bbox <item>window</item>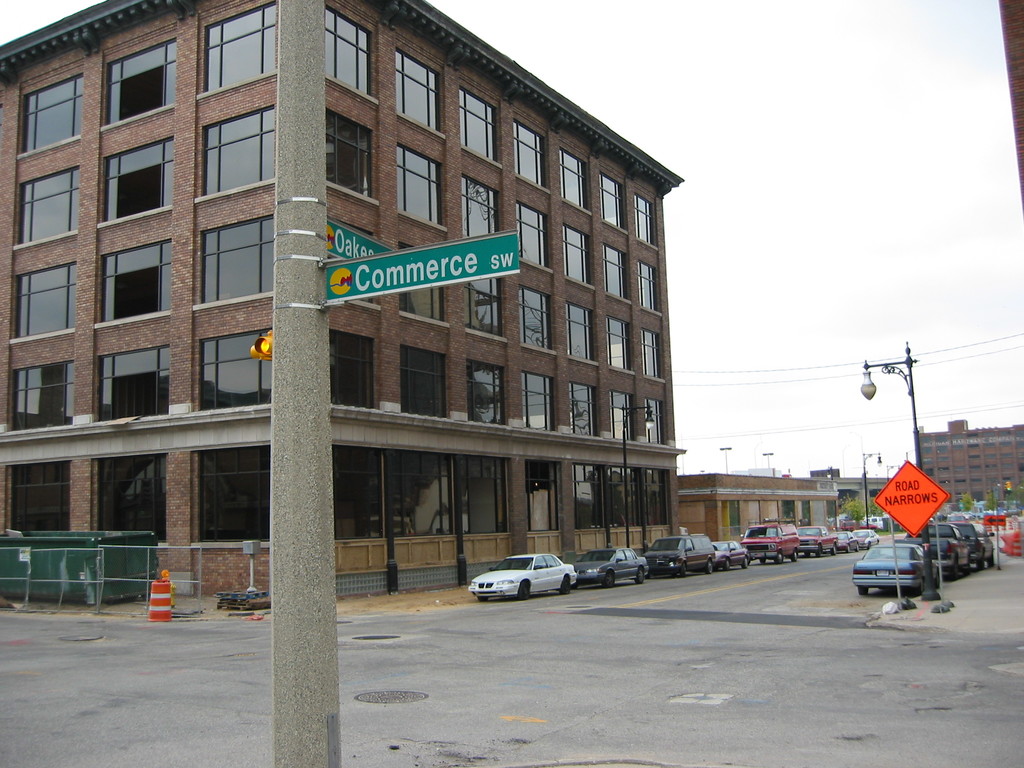
detection(600, 238, 630, 304)
